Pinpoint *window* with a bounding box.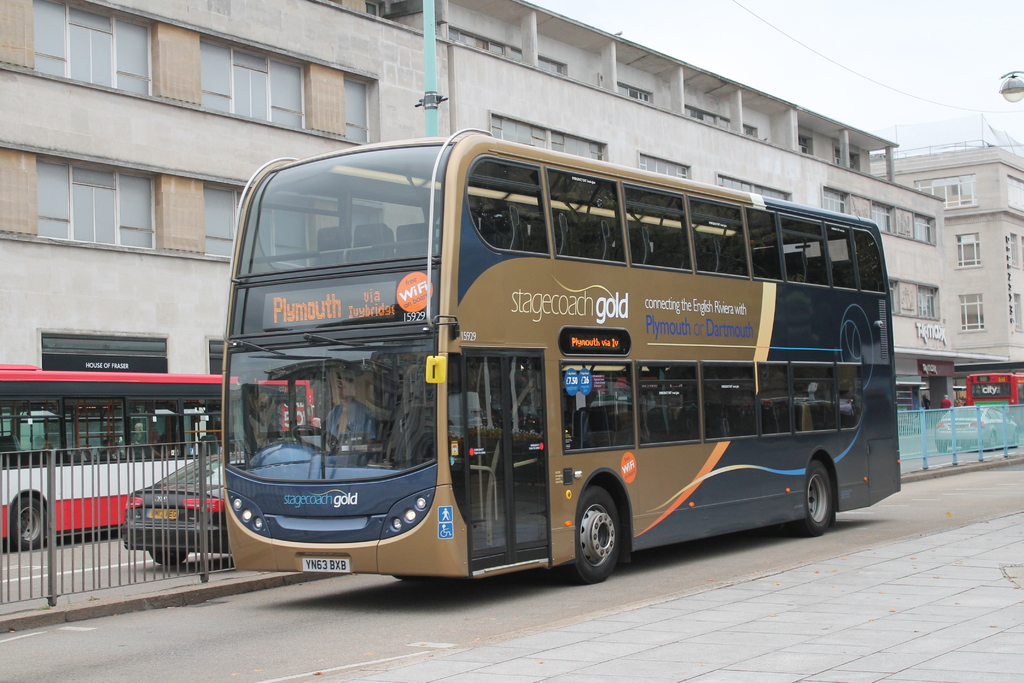
detection(447, 26, 522, 65).
